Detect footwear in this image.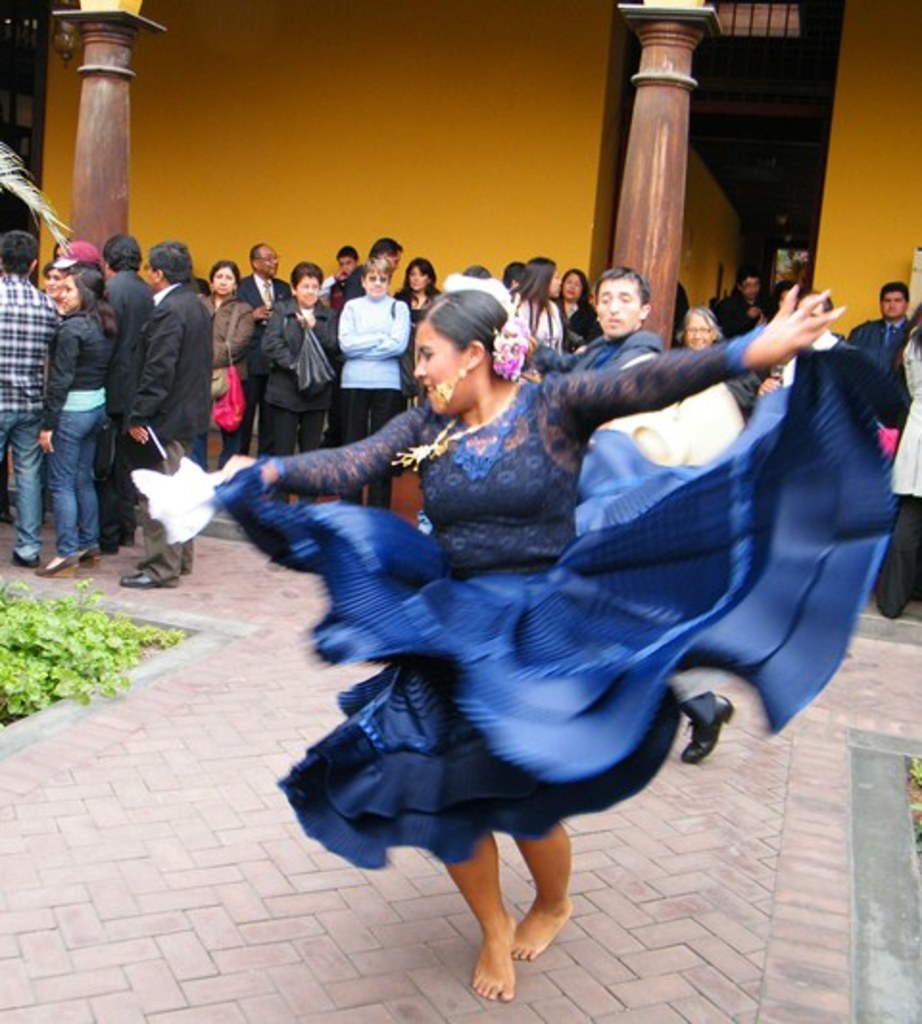
Detection: Rect(102, 540, 115, 553).
